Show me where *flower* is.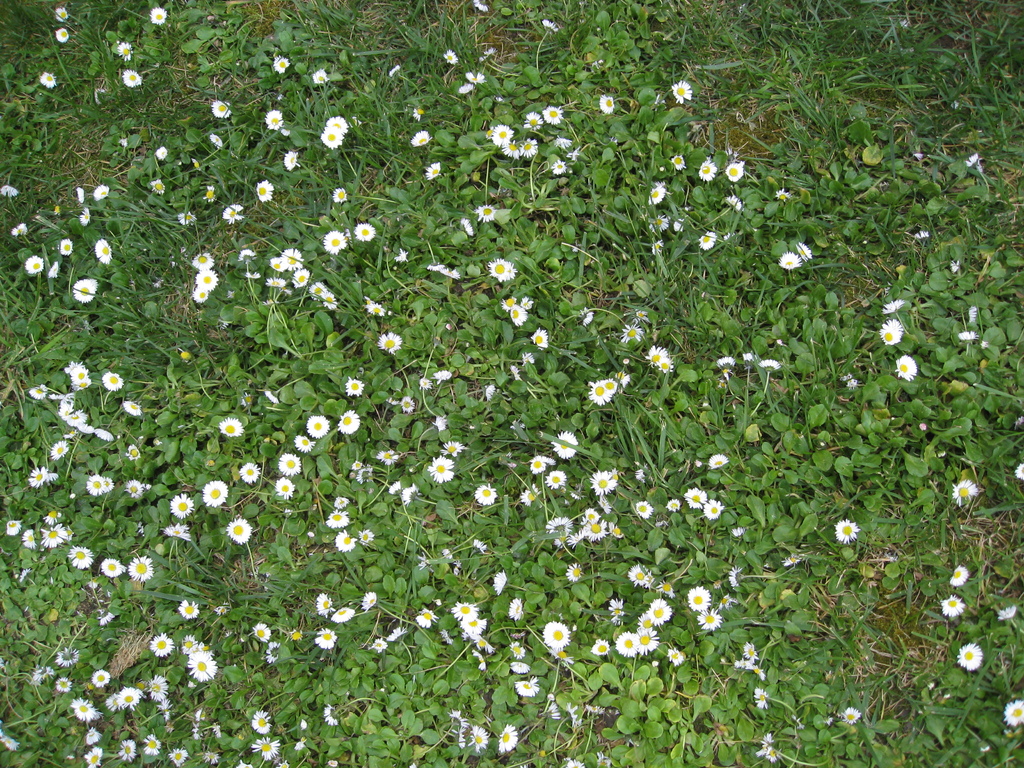
*flower* is at (295,437,316,450).
